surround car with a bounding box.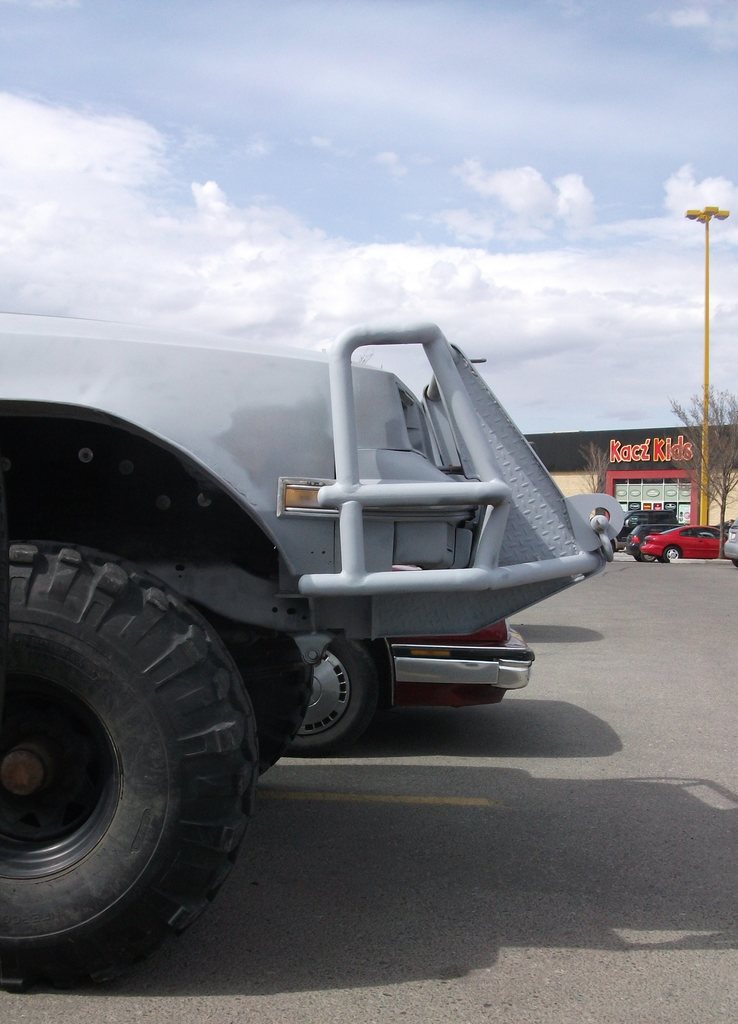
(284,615,538,758).
